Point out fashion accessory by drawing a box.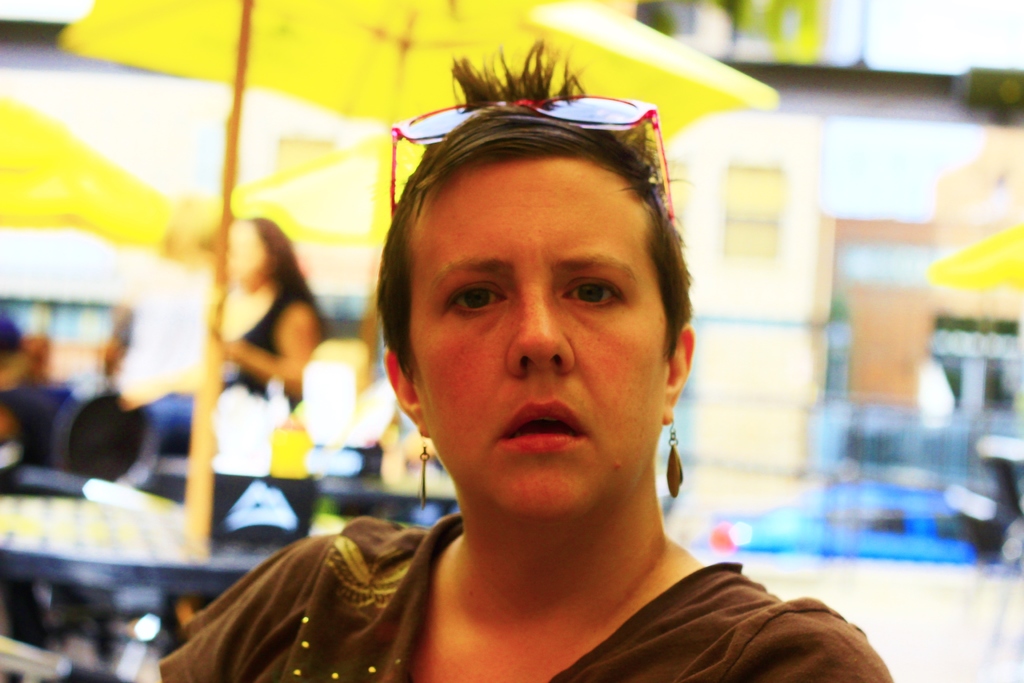
<region>388, 95, 677, 227</region>.
